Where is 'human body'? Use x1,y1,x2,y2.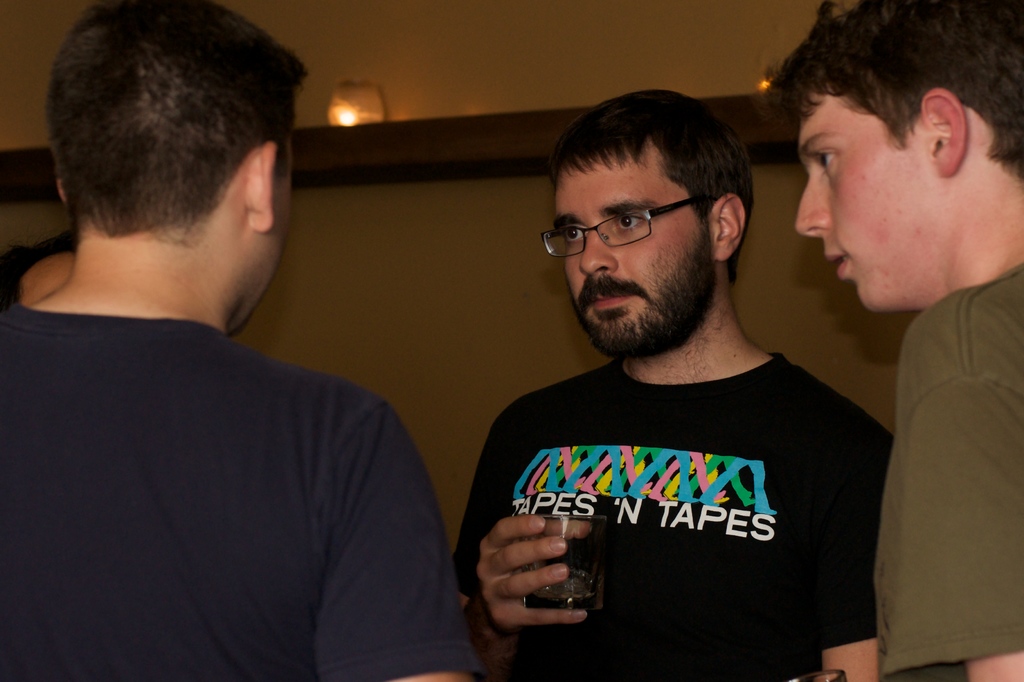
447,83,900,681.
